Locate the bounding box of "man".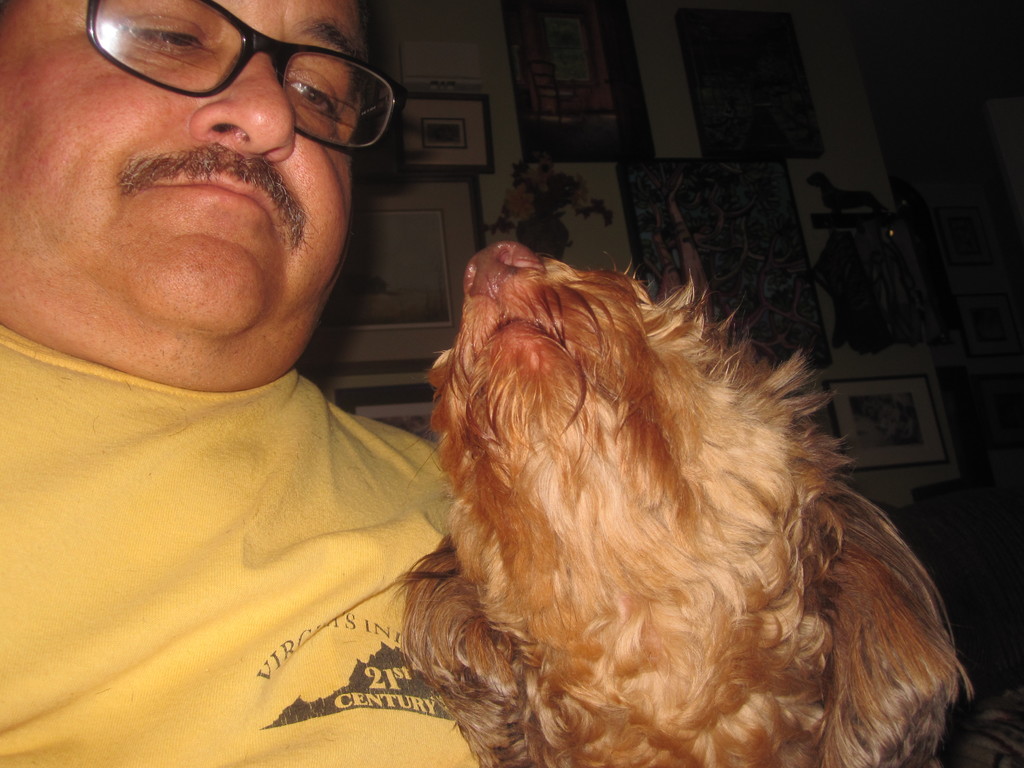
Bounding box: pyautogui.locateOnScreen(0, 0, 1004, 767).
